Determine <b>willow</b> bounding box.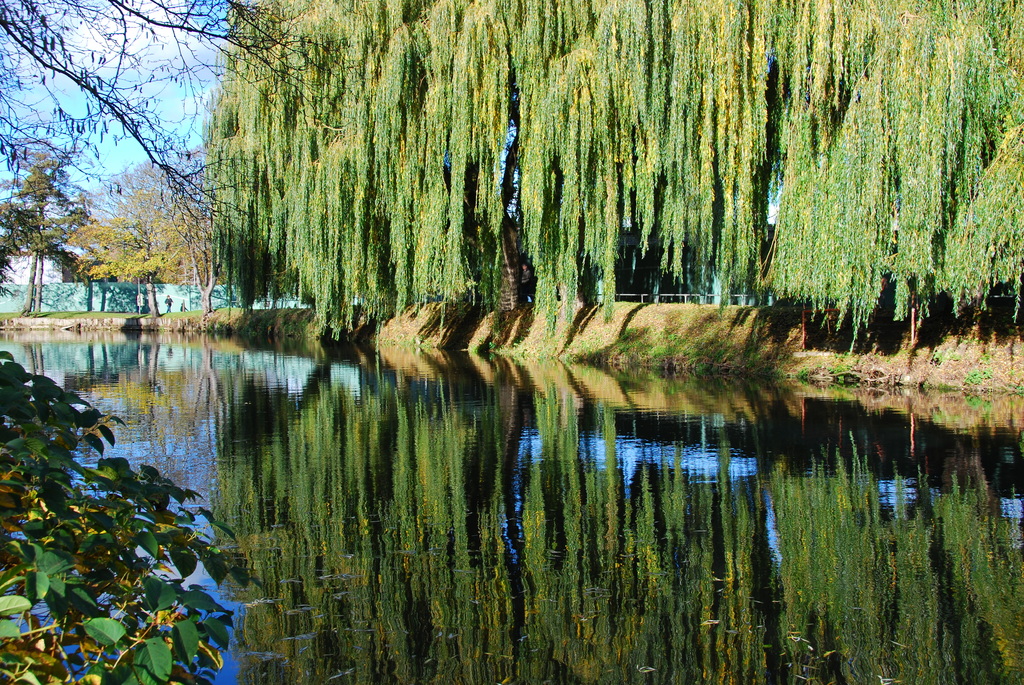
Determined: box(0, 0, 345, 223).
